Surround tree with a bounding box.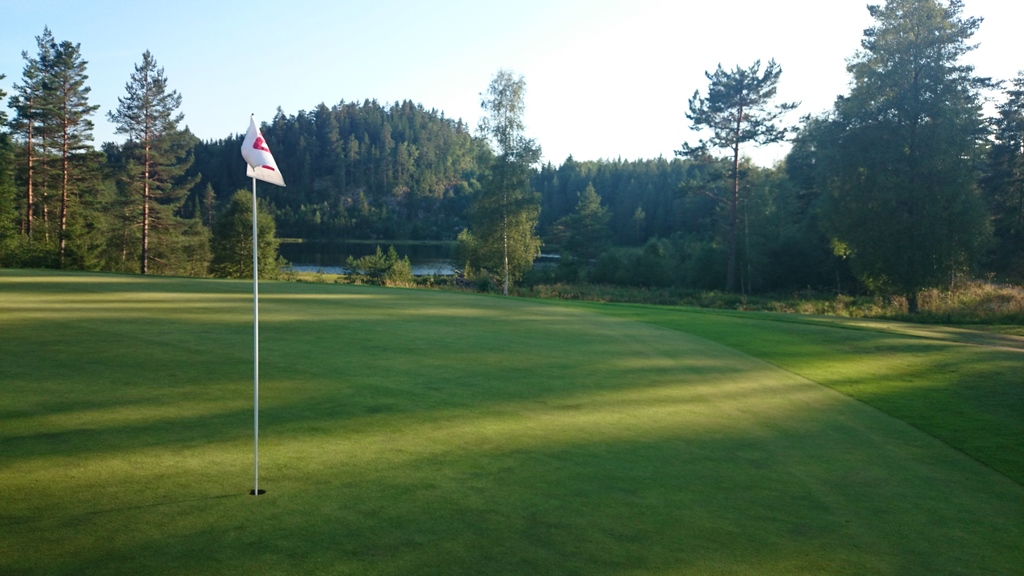
470 67 543 282.
